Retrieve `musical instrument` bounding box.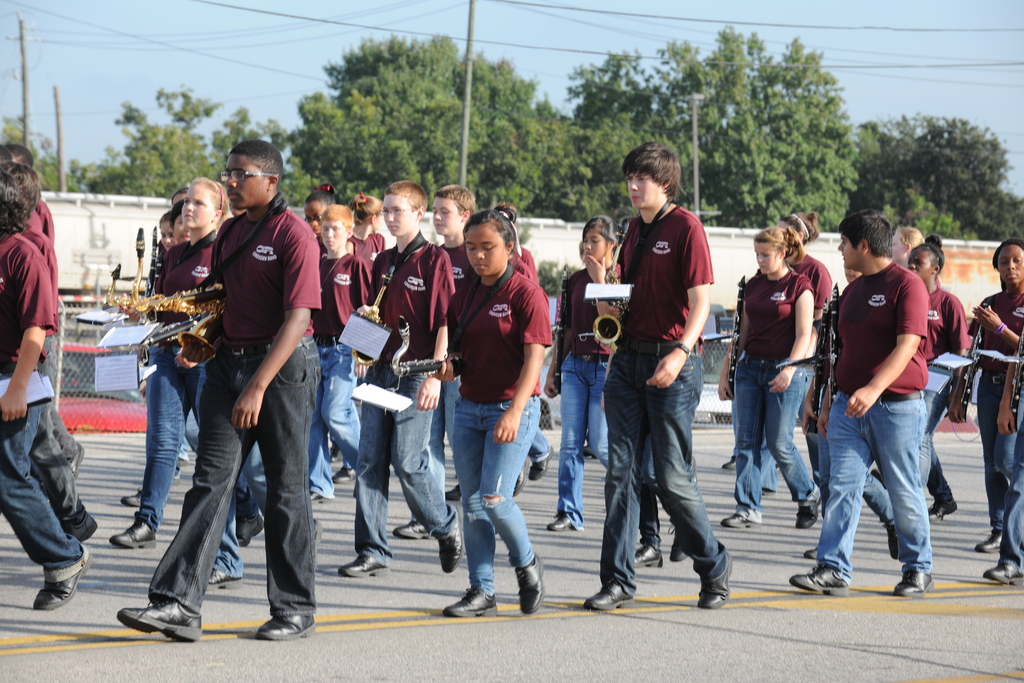
Bounding box: 594, 314, 621, 345.
